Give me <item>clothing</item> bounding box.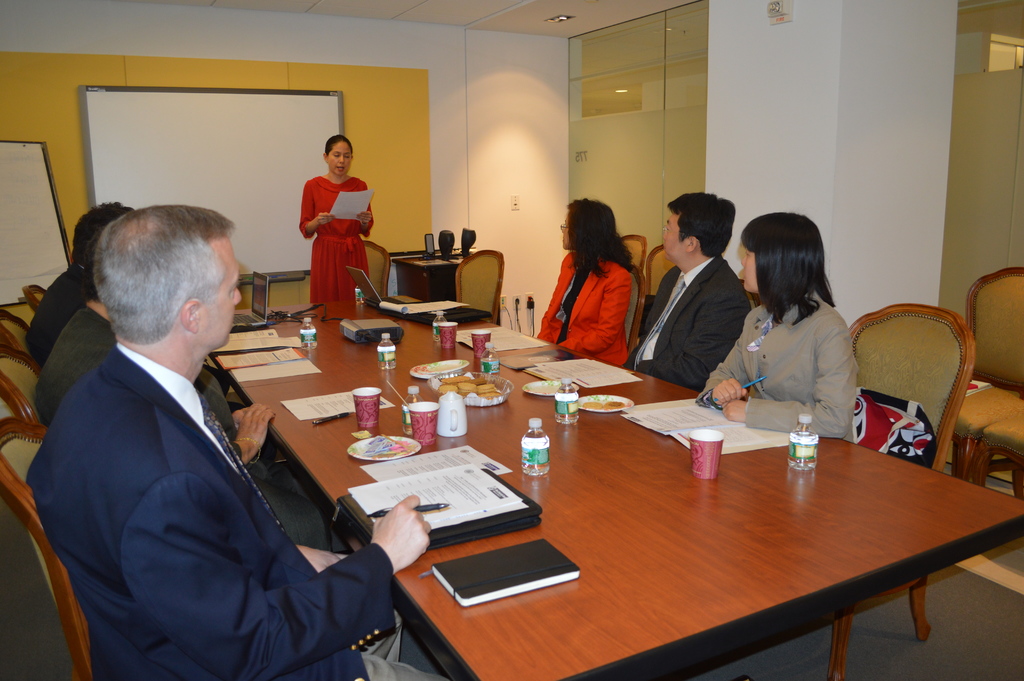
x1=294 y1=164 x2=371 y2=300.
